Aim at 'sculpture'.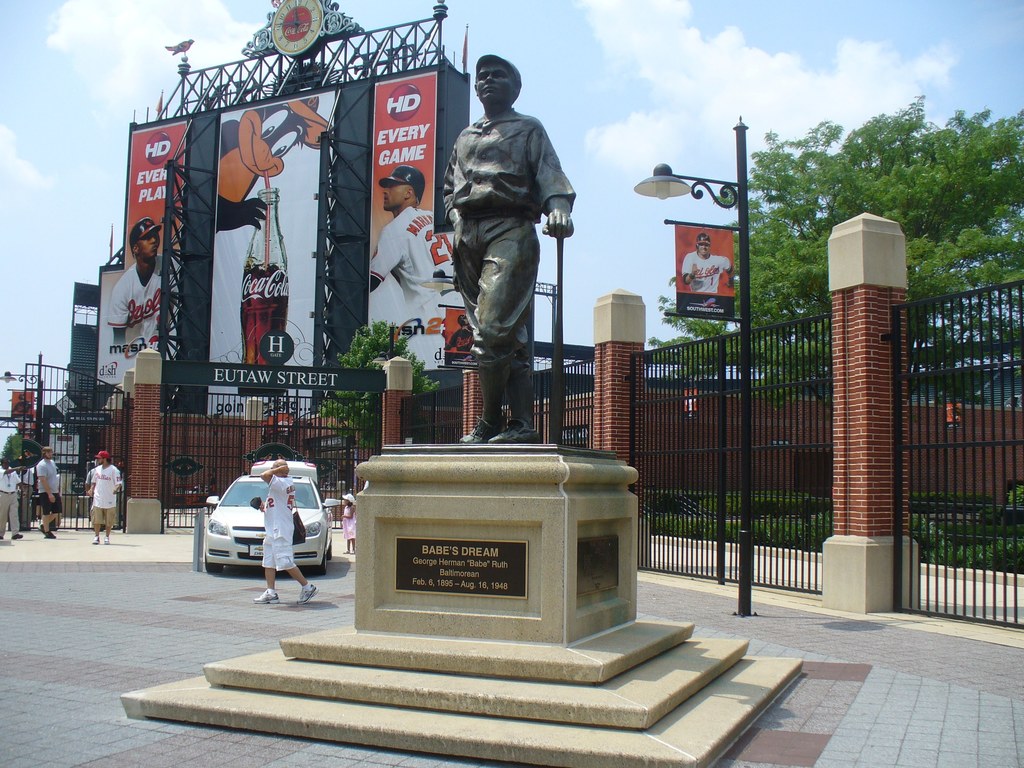
Aimed at left=437, top=41, right=574, bottom=445.
